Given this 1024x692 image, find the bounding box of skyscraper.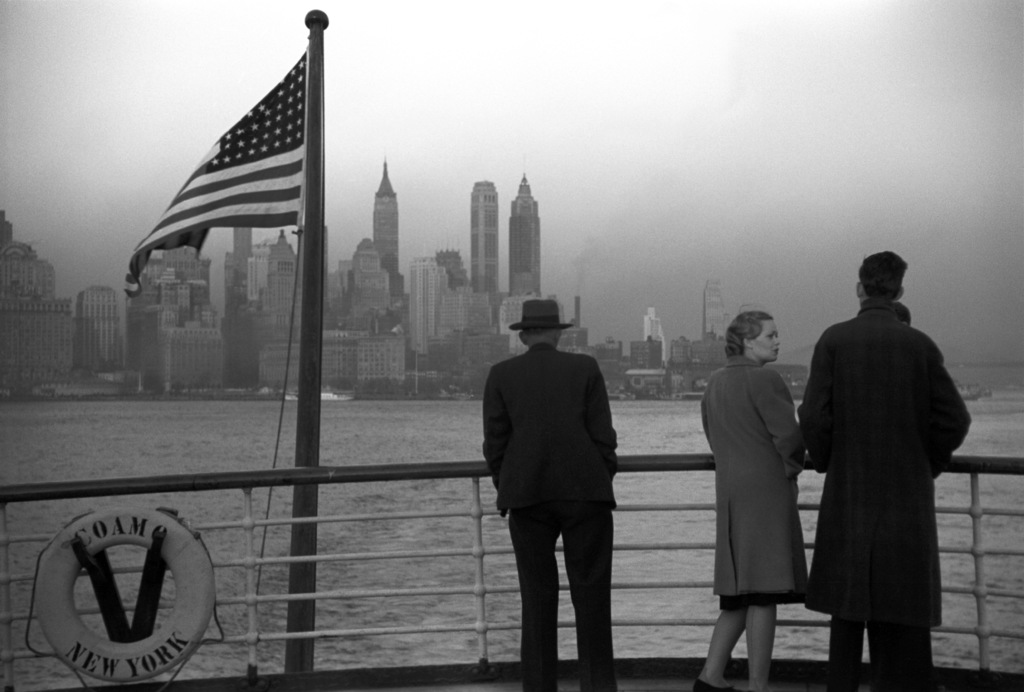
x1=344, y1=246, x2=383, y2=337.
